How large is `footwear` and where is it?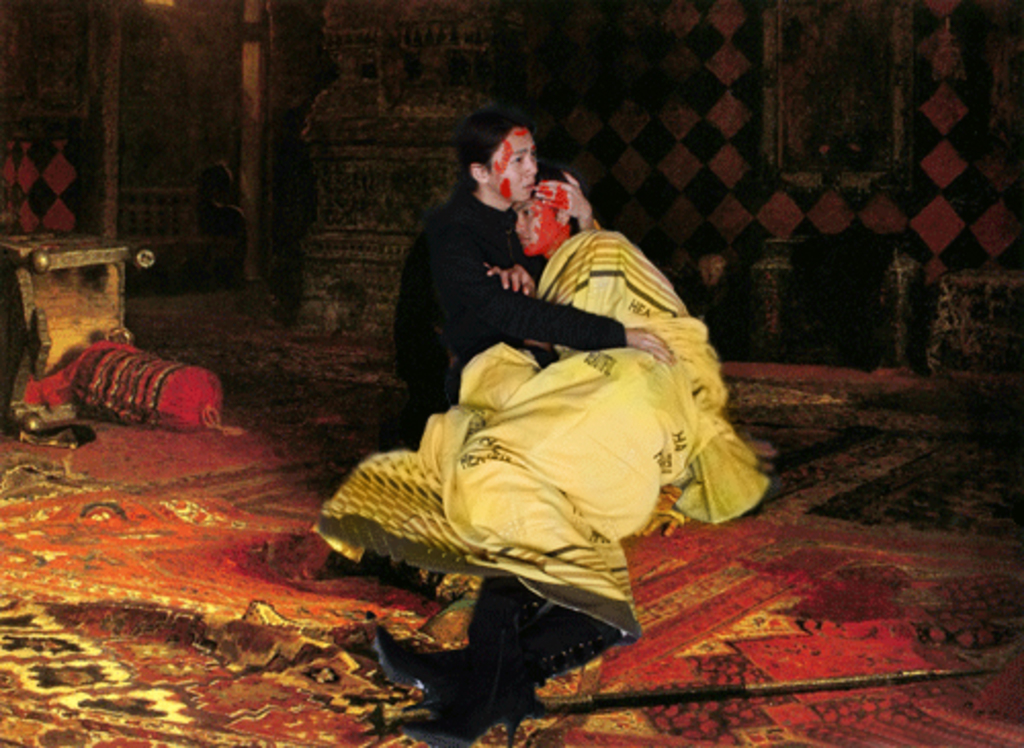
Bounding box: select_region(375, 574, 528, 740).
